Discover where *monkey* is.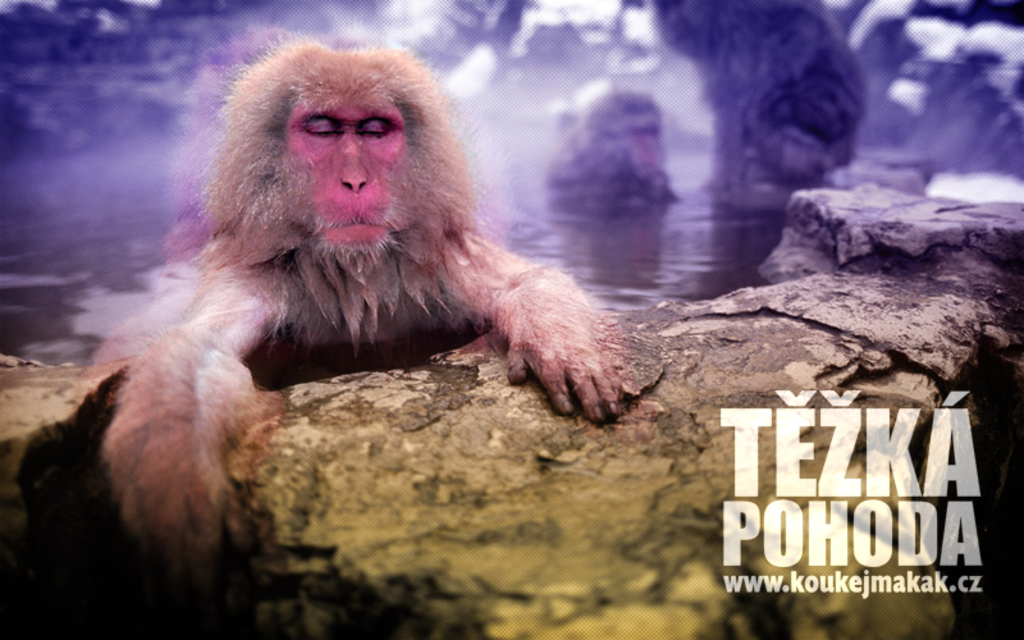
Discovered at <box>99,36,622,603</box>.
